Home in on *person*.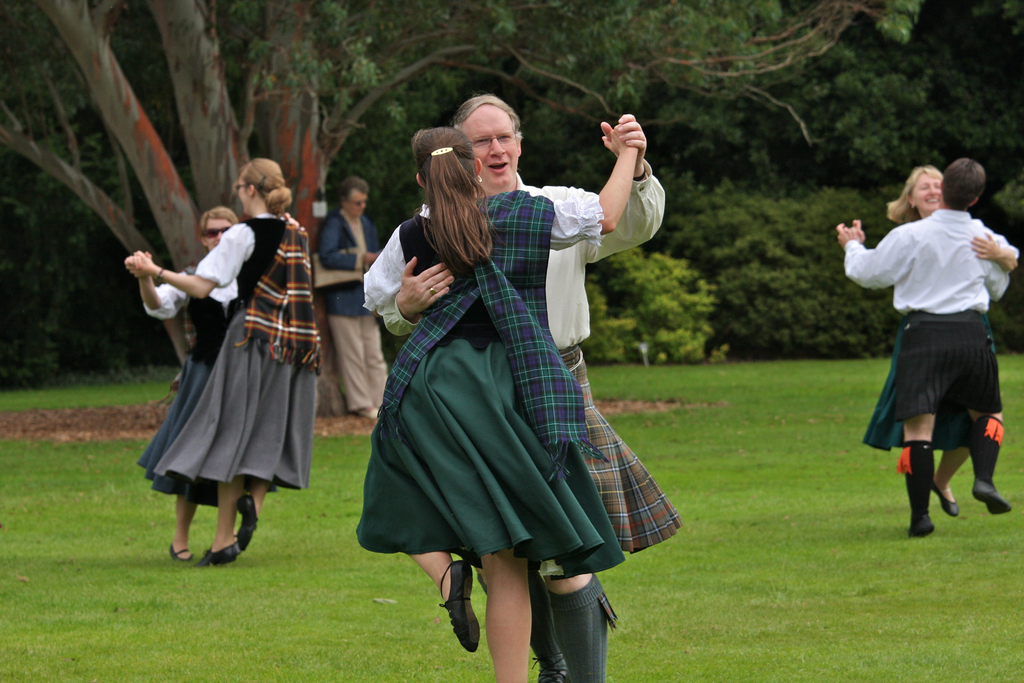
Homed in at Rect(364, 124, 618, 682).
